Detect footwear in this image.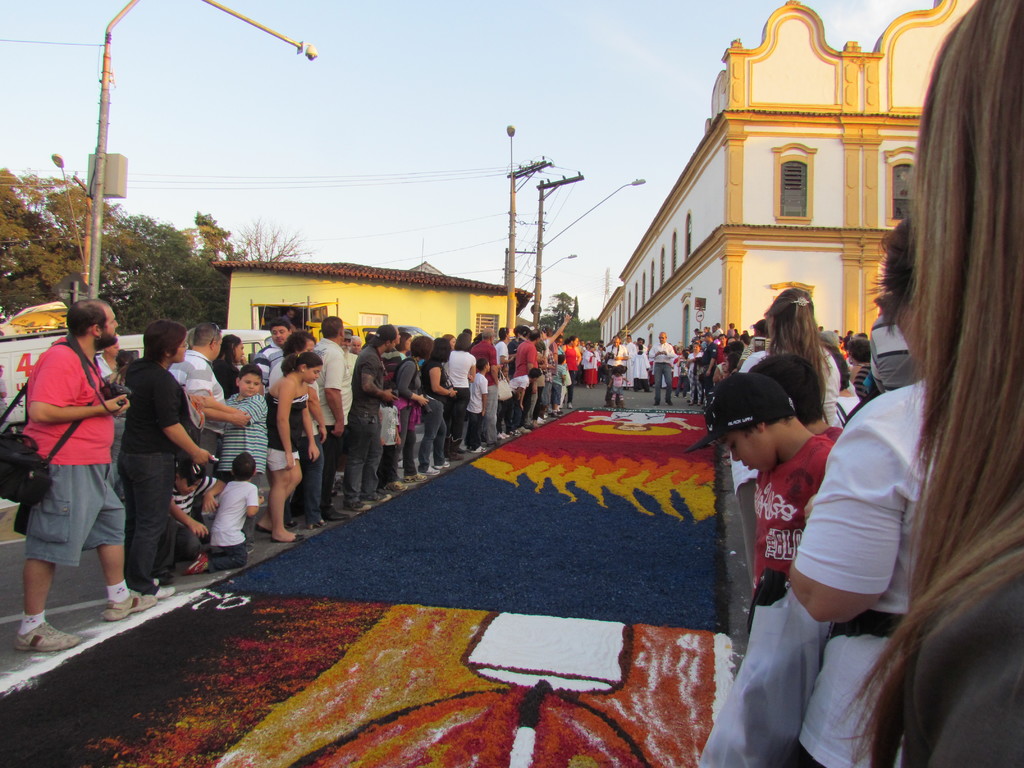
Detection: <region>350, 500, 371, 513</region>.
